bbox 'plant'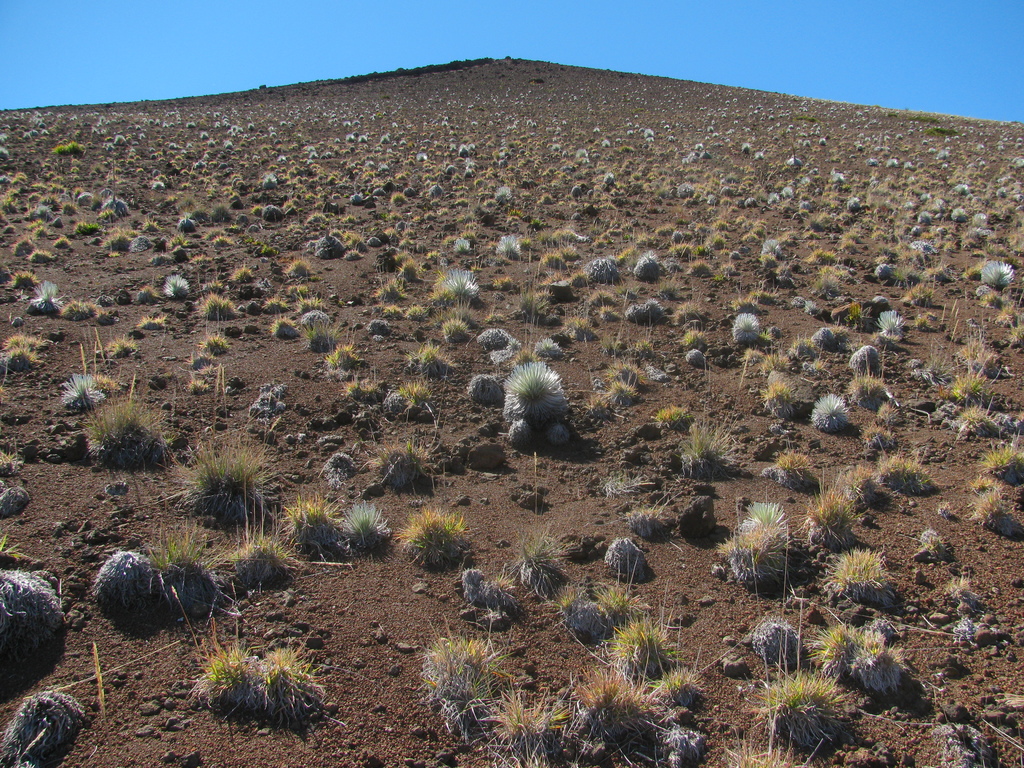
980 291 1008 307
